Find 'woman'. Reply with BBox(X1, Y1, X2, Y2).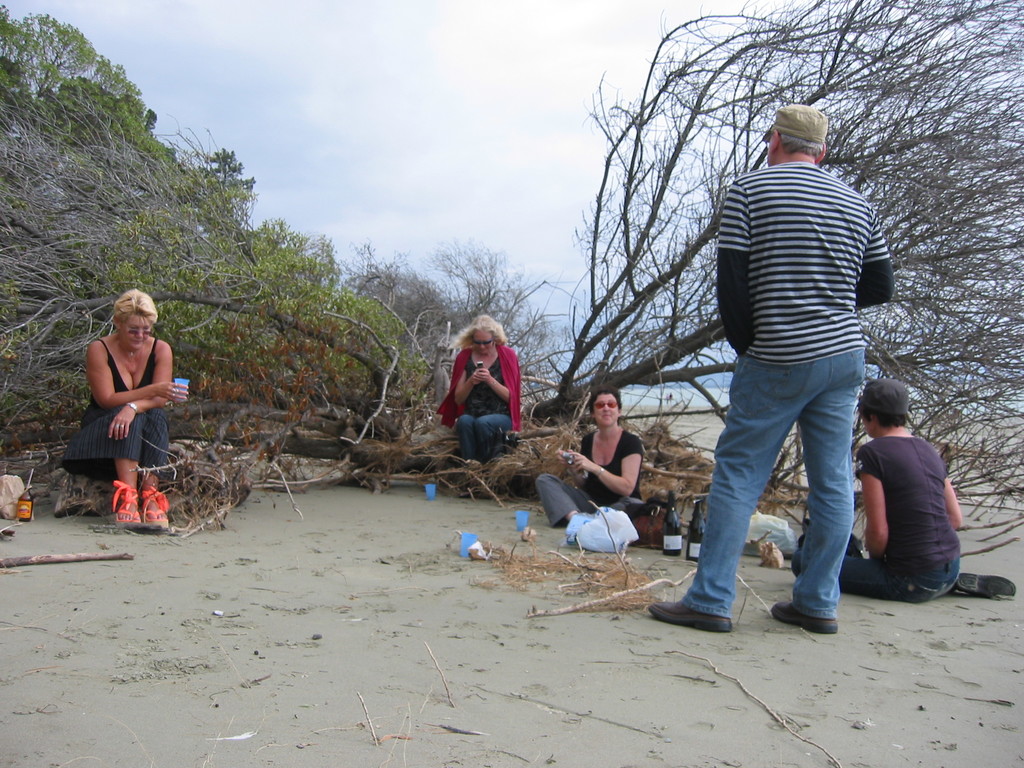
BBox(435, 315, 522, 468).
